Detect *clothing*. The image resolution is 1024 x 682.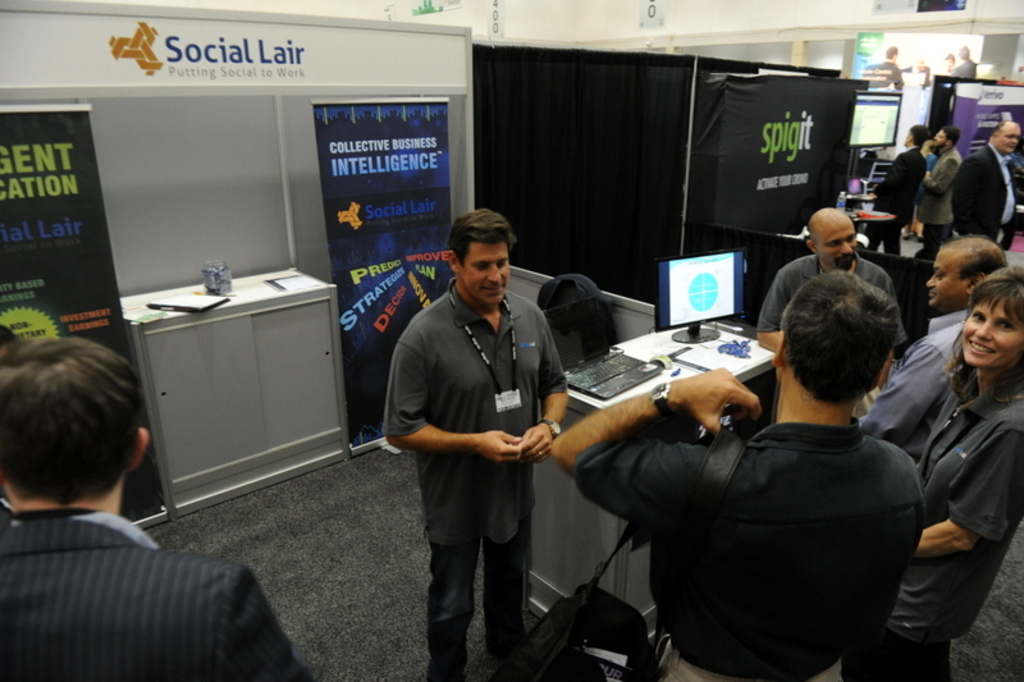
[left=579, top=421, right=928, bottom=681].
